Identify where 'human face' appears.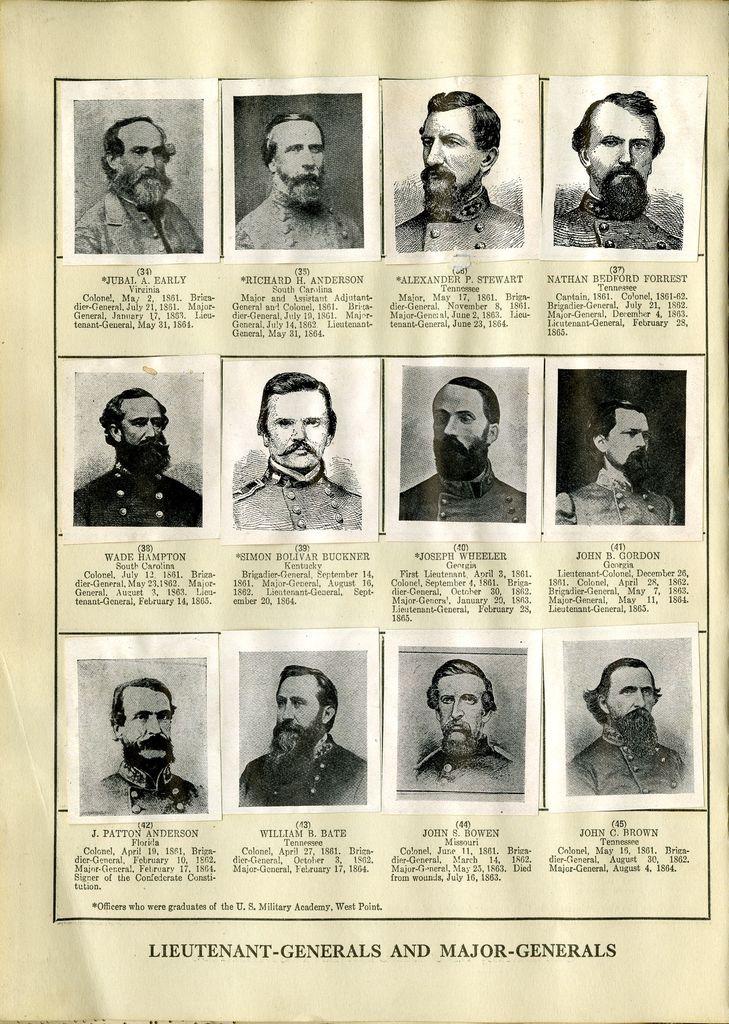
Appears at <region>605, 415, 655, 476</region>.
